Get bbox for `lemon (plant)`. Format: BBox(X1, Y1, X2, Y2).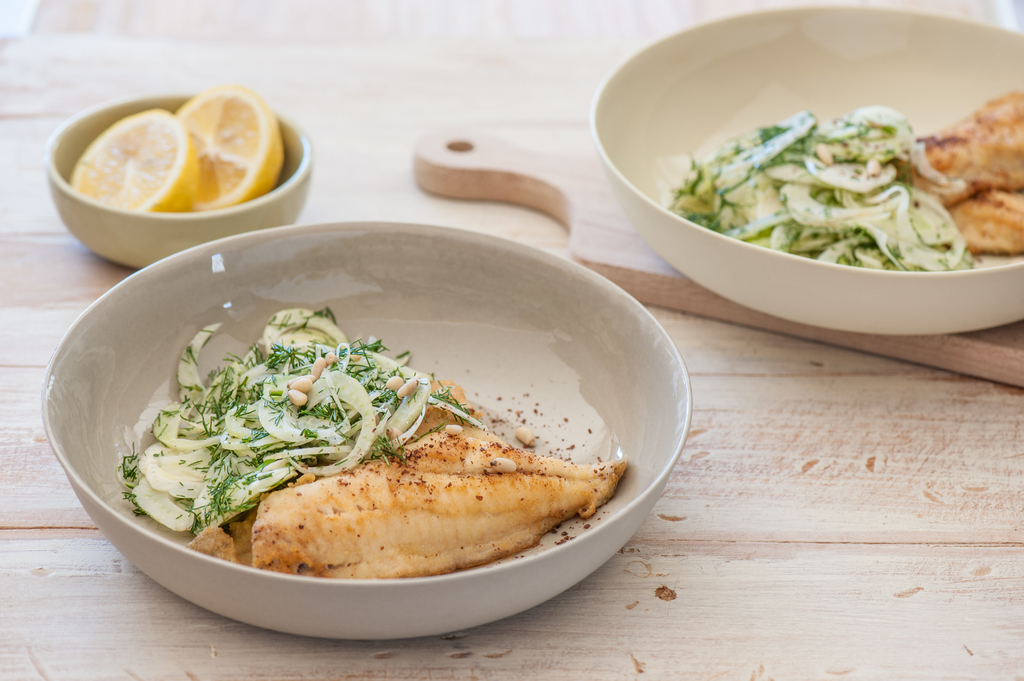
BBox(178, 82, 287, 209).
